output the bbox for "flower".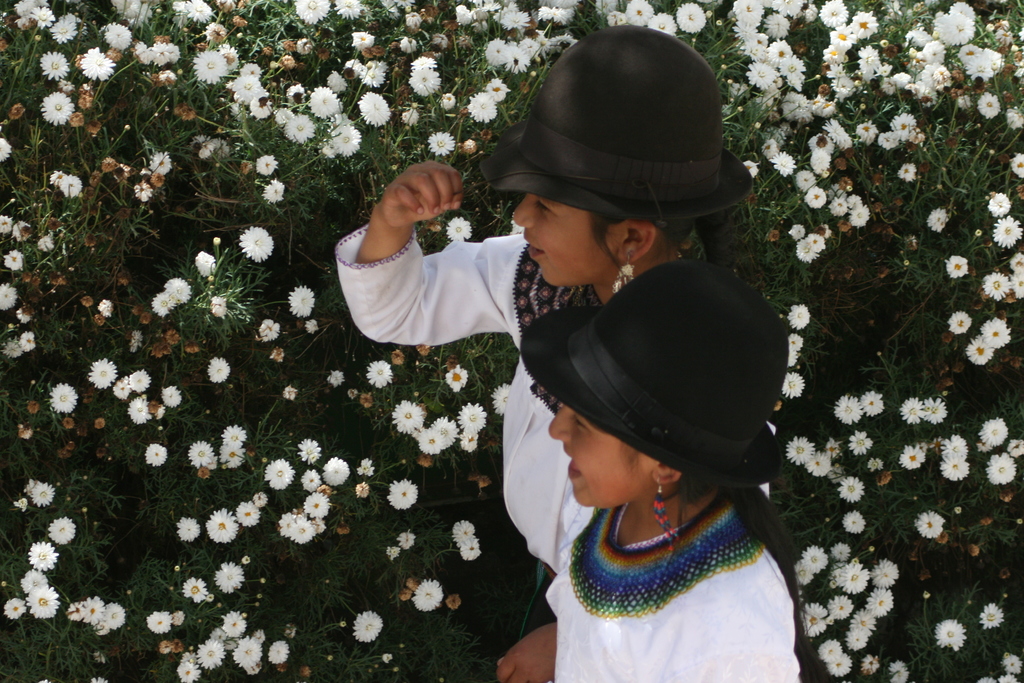
l=897, t=162, r=918, b=181.
